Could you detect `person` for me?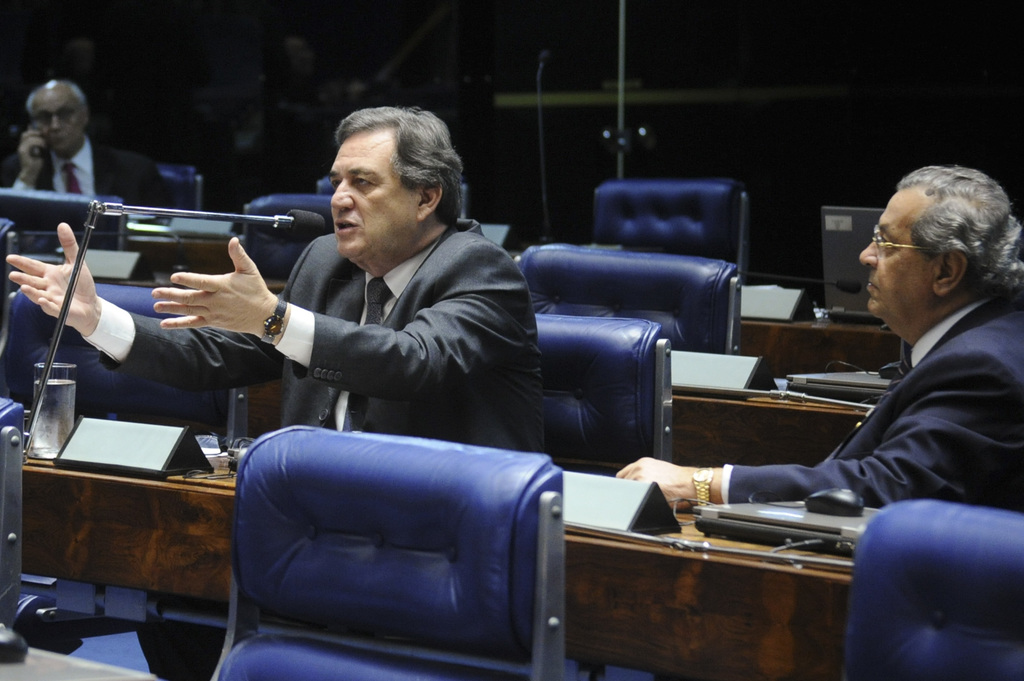
Detection result: bbox(710, 190, 975, 584).
